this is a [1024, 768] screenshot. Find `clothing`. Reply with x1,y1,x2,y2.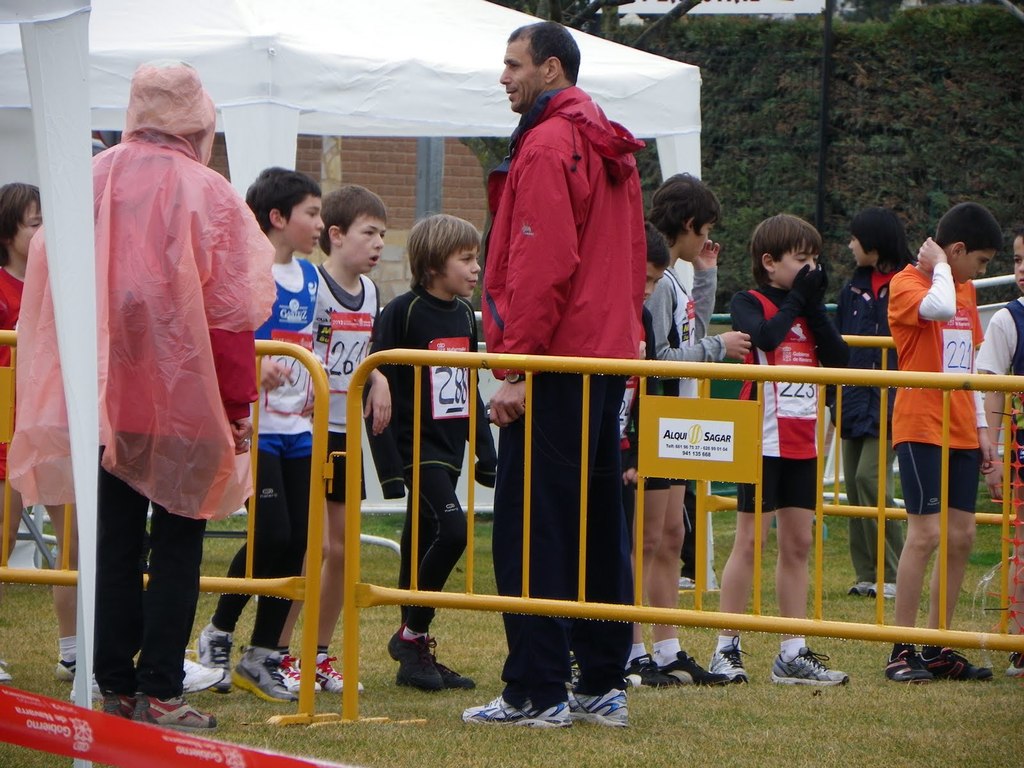
316,270,385,516.
